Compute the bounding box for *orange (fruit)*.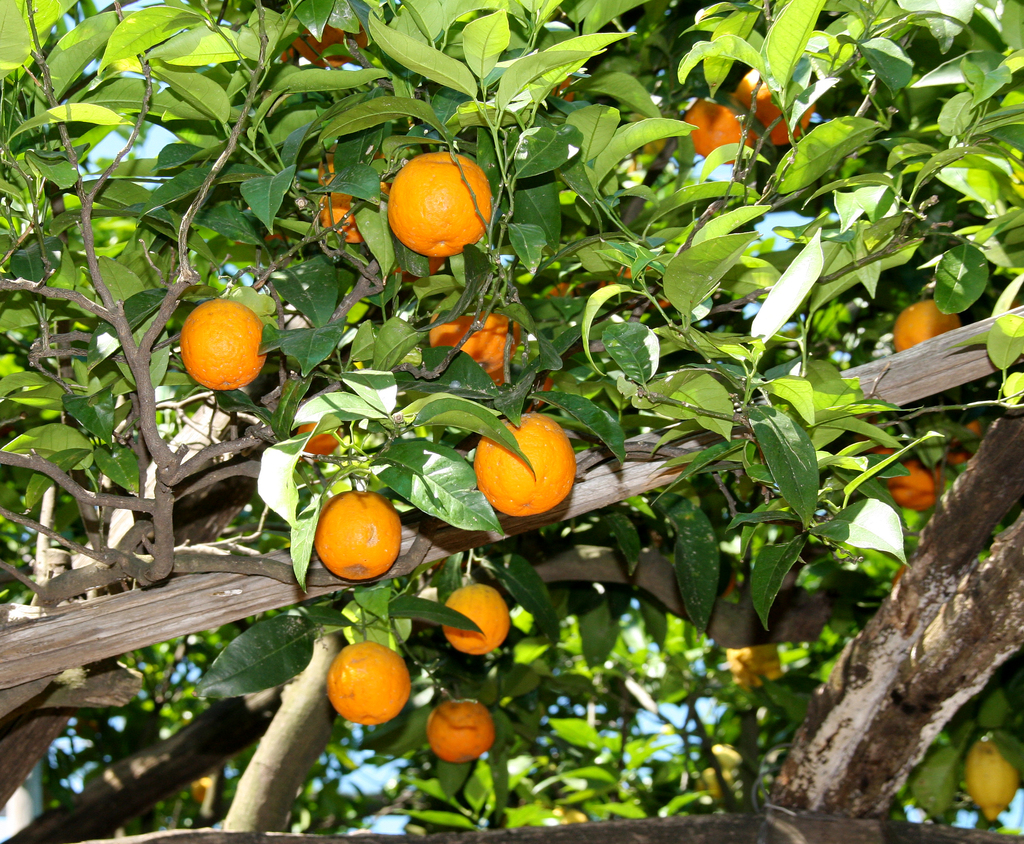
pyautogui.locateOnScreen(753, 73, 808, 138).
